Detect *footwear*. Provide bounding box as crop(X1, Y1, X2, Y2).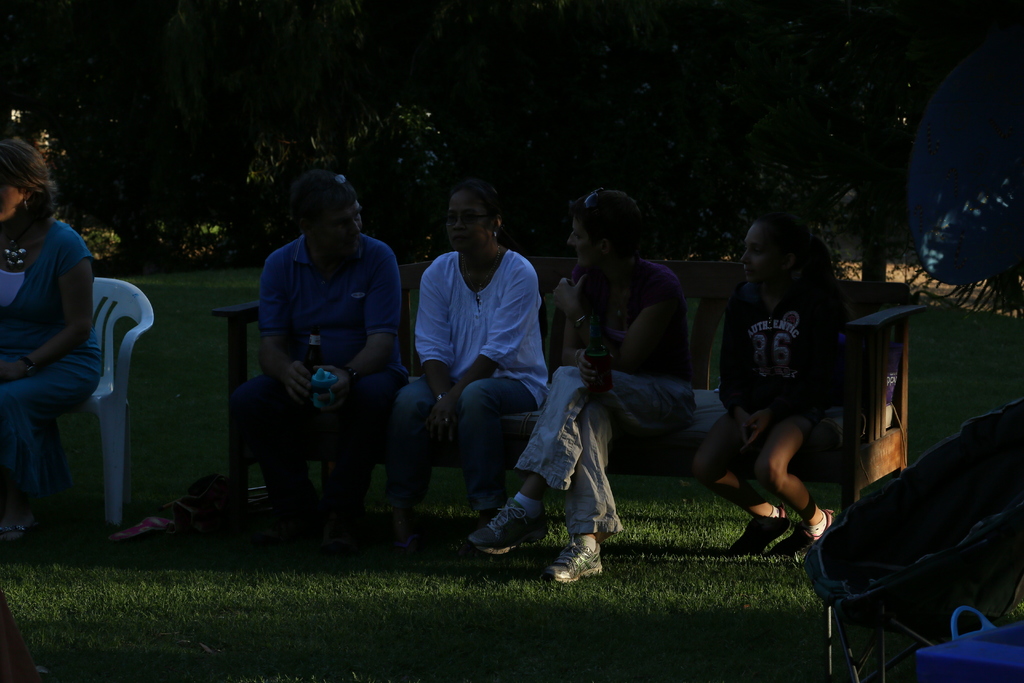
crop(472, 495, 546, 570).
